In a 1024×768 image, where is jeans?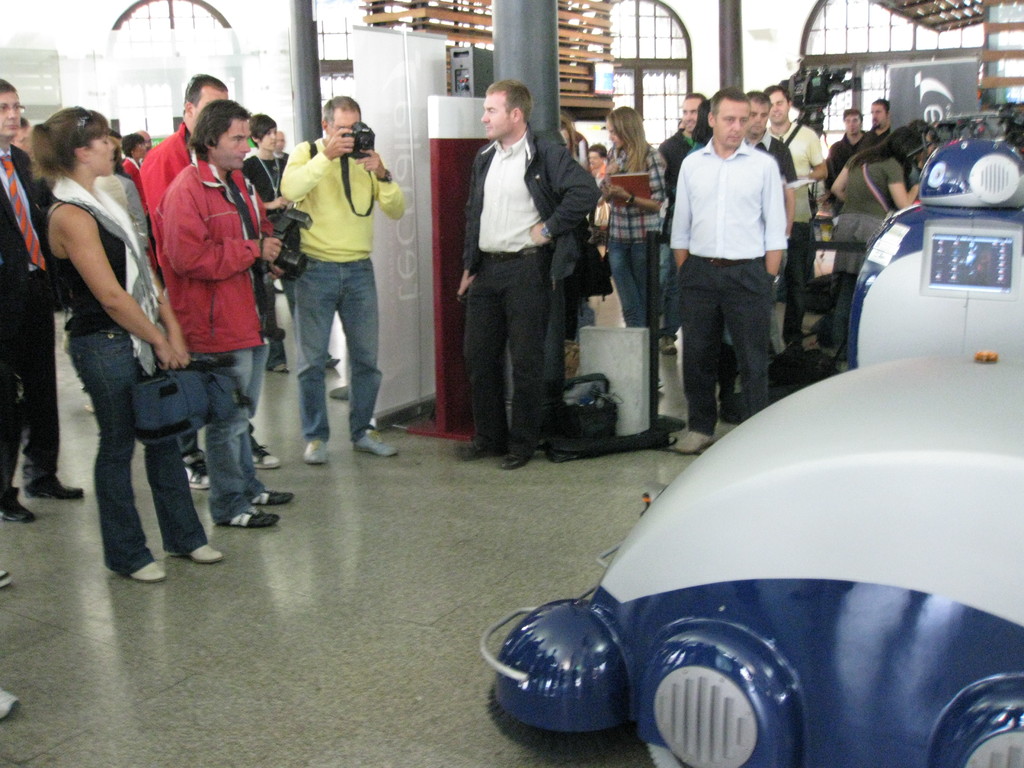
[left=194, top=346, right=266, bottom=525].
